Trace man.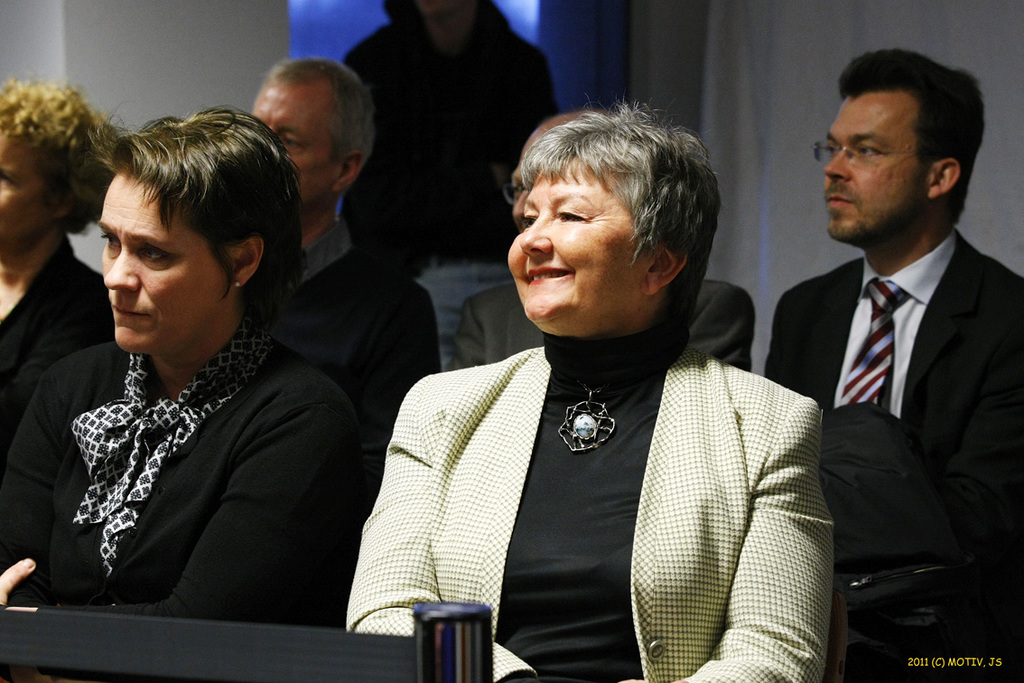
Traced to x1=448, y1=280, x2=757, y2=373.
